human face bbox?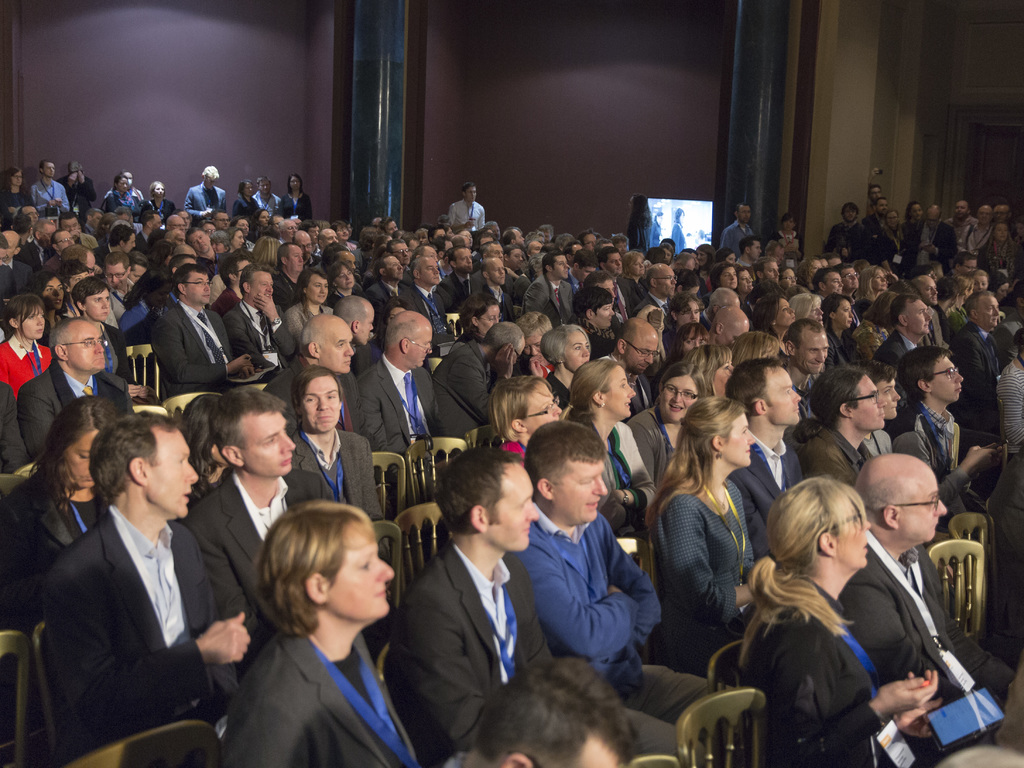
x1=954 y1=200 x2=966 y2=218
